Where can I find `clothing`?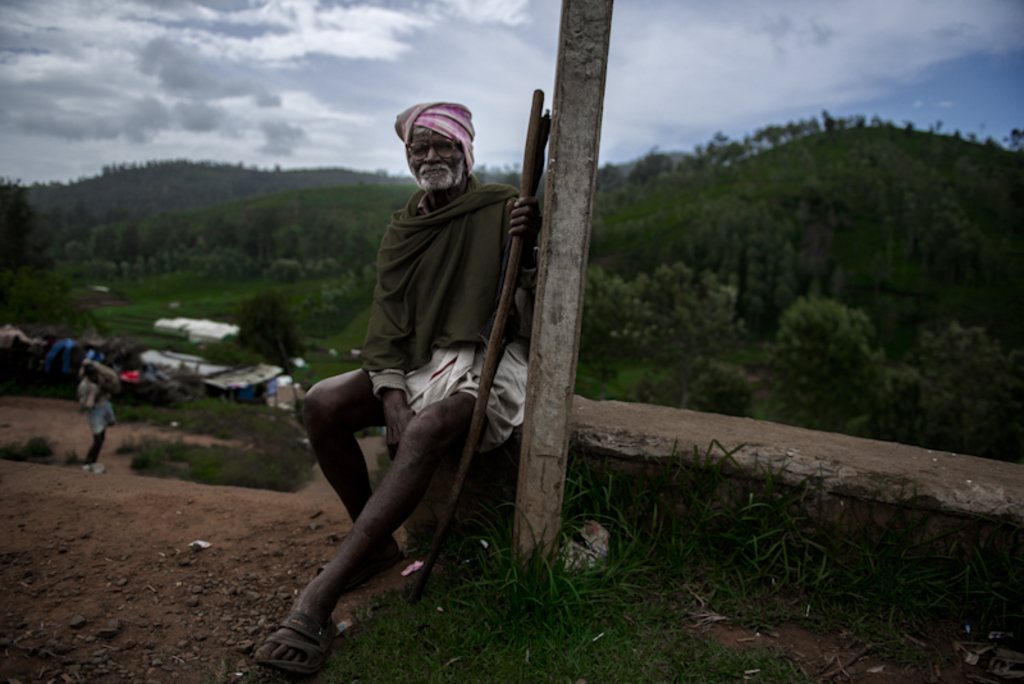
You can find it at (77,379,114,439).
